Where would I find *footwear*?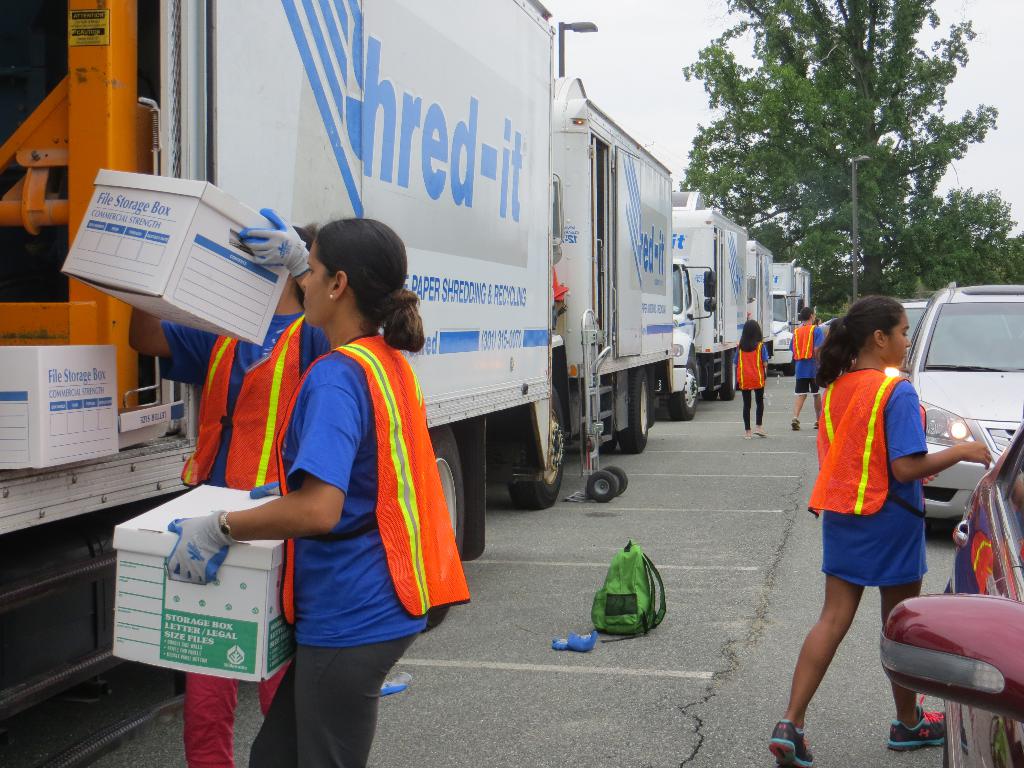
At Rect(766, 712, 811, 767).
